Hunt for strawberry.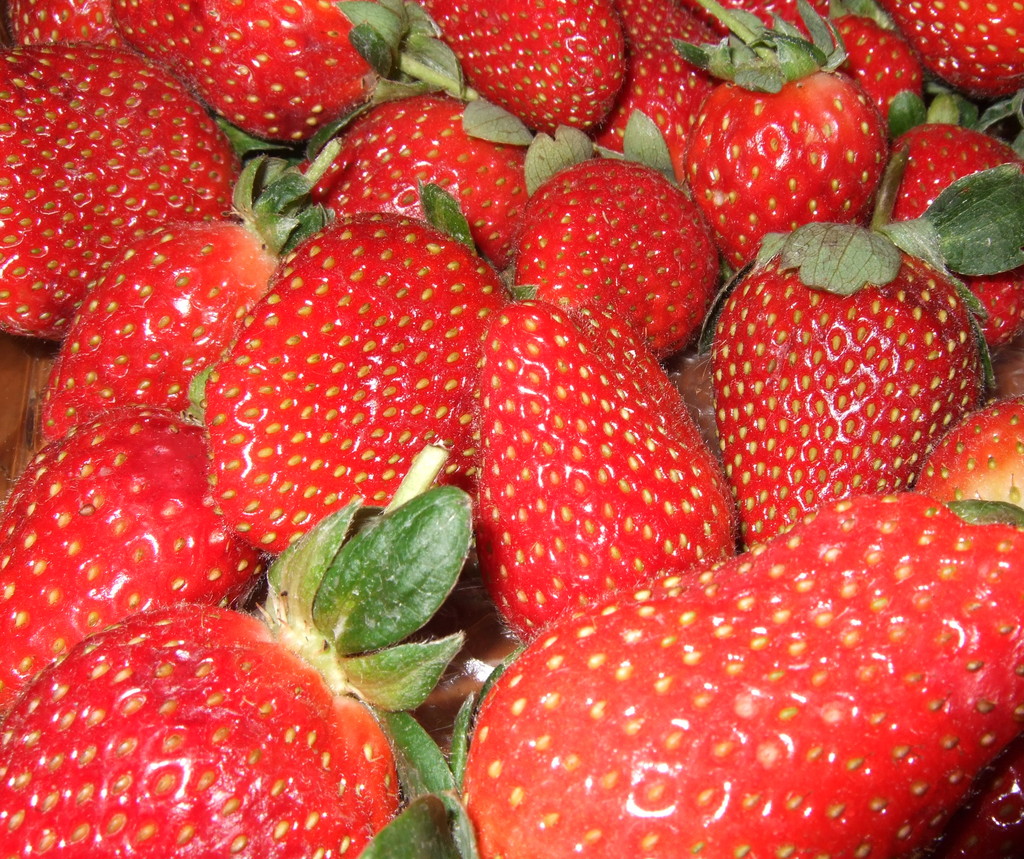
Hunted down at <bbox>298, 51, 596, 255</bbox>.
